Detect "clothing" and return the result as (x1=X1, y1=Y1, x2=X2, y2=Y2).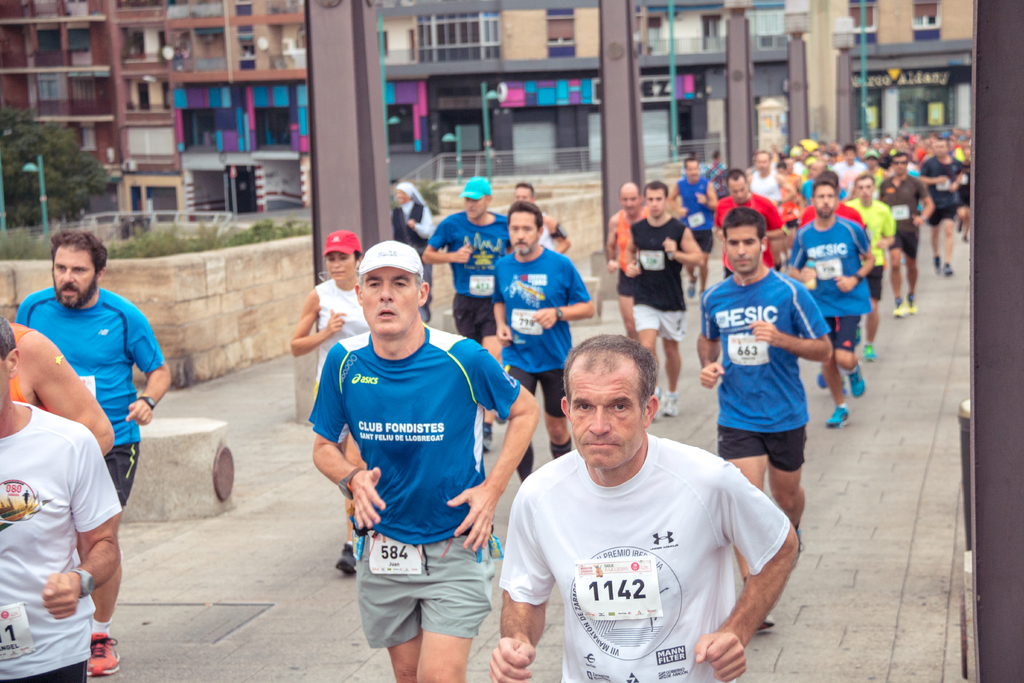
(x1=429, y1=210, x2=513, y2=346).
